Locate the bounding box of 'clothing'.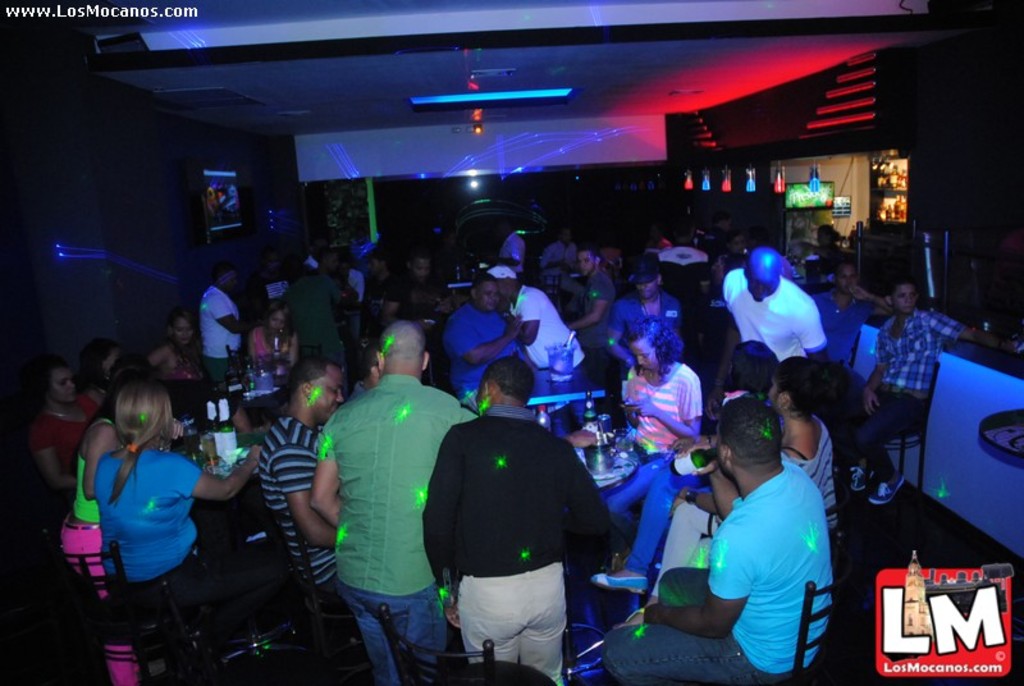
Bounding box: Rect(288, 264, 344, 362).
